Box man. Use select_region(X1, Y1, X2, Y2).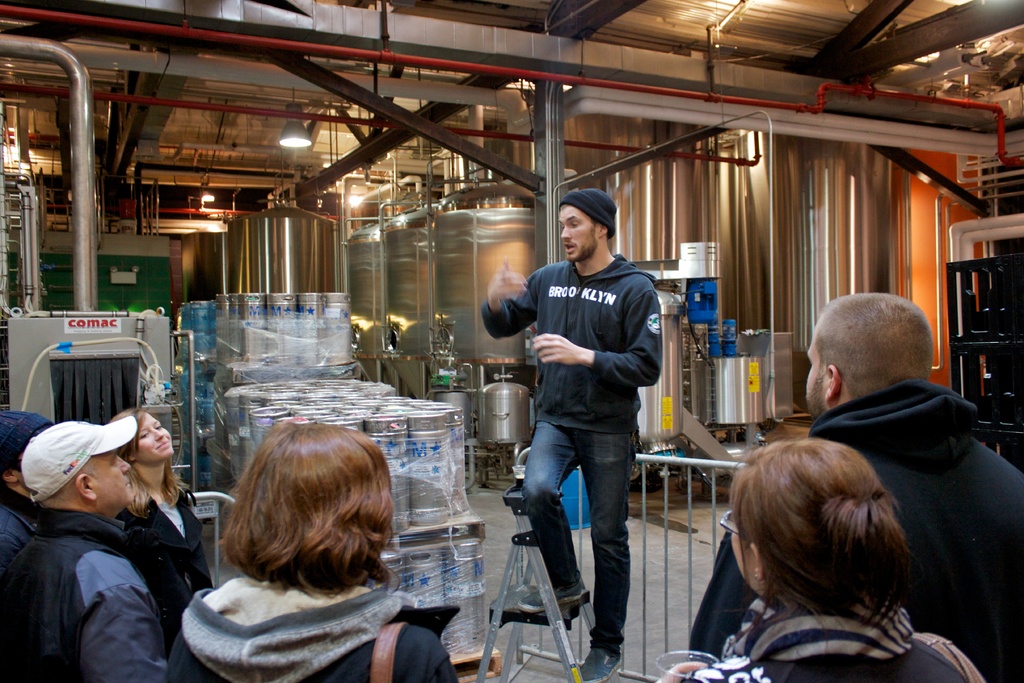
select_region(688, 288, 1023, 682).
